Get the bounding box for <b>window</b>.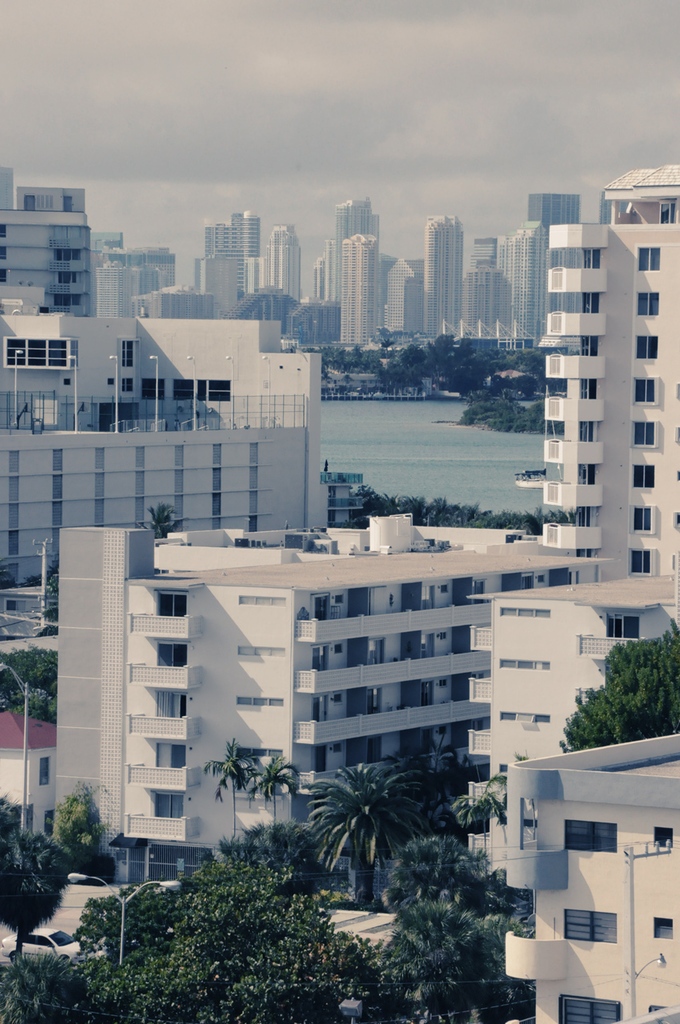
(637,246,662,270).
